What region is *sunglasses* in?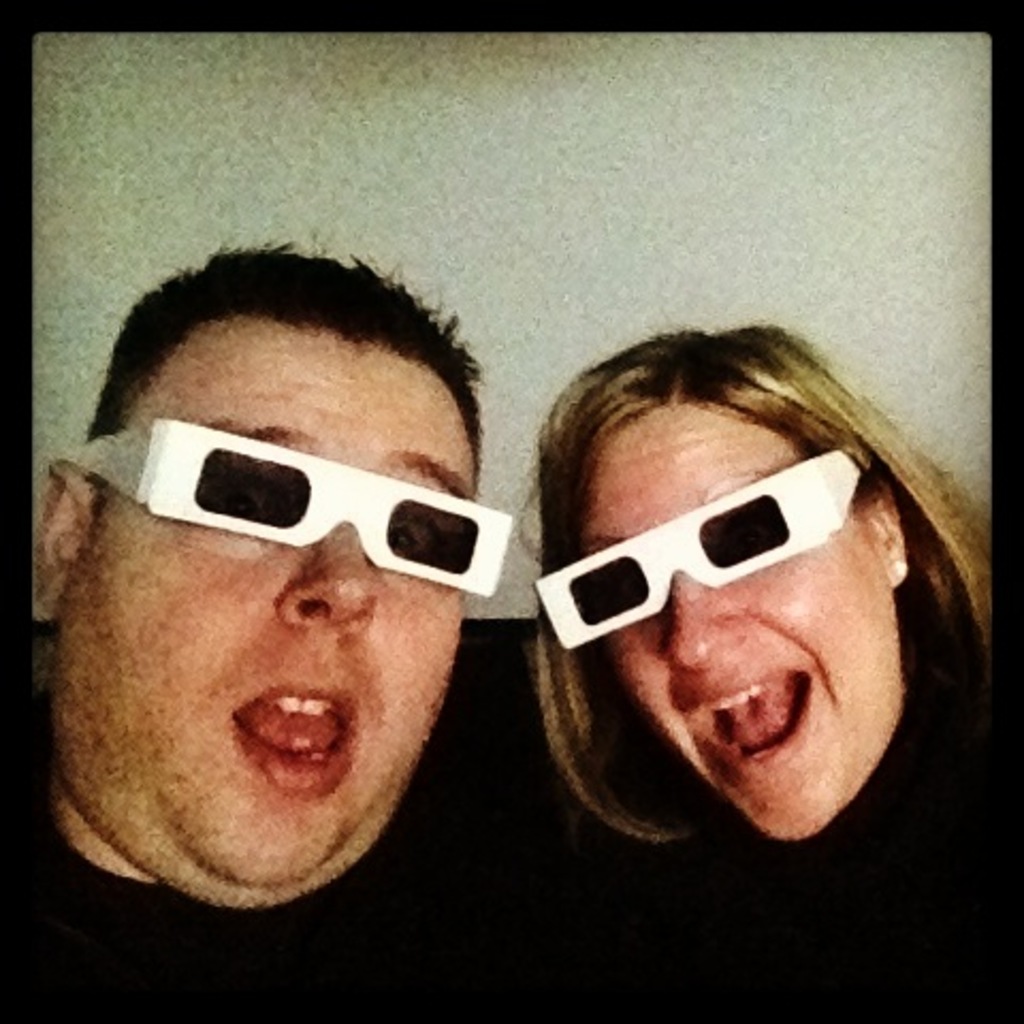
(left=58, top=422, right=508, bottom=595).
